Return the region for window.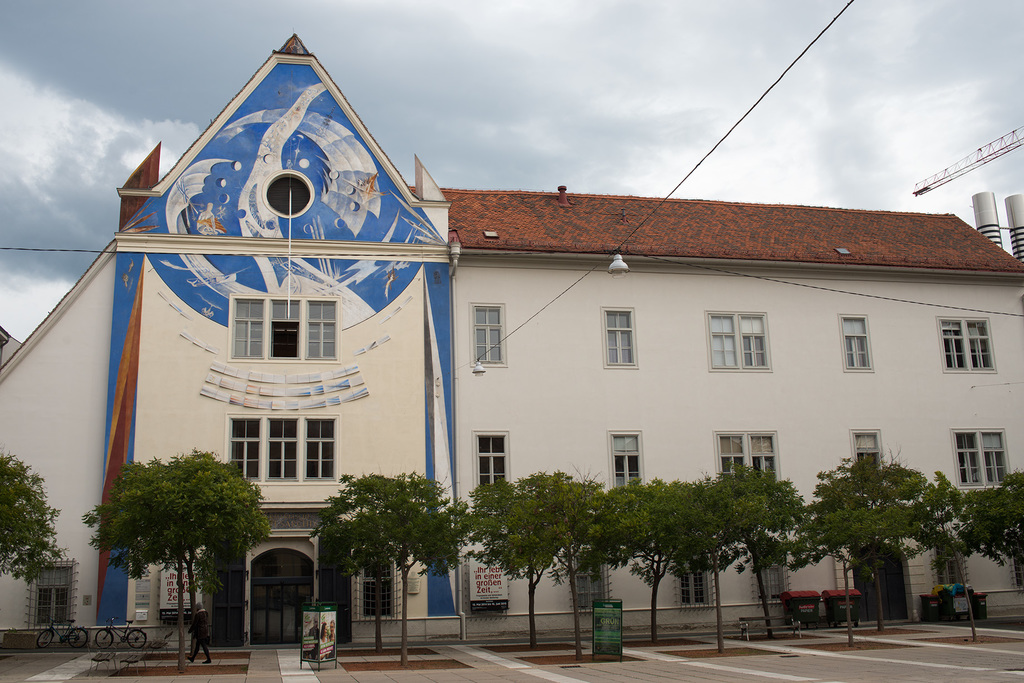
(x1=935, y1=315, x2=997, y2=371).
